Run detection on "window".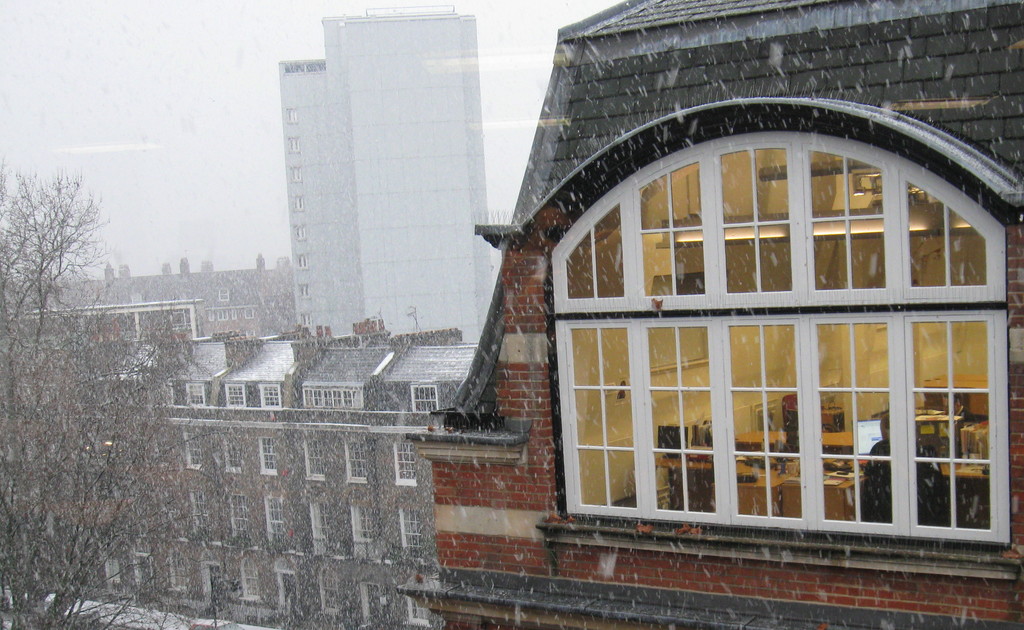
Result: pyautogui.locateOnScreen(300, 281, 309, 296).
